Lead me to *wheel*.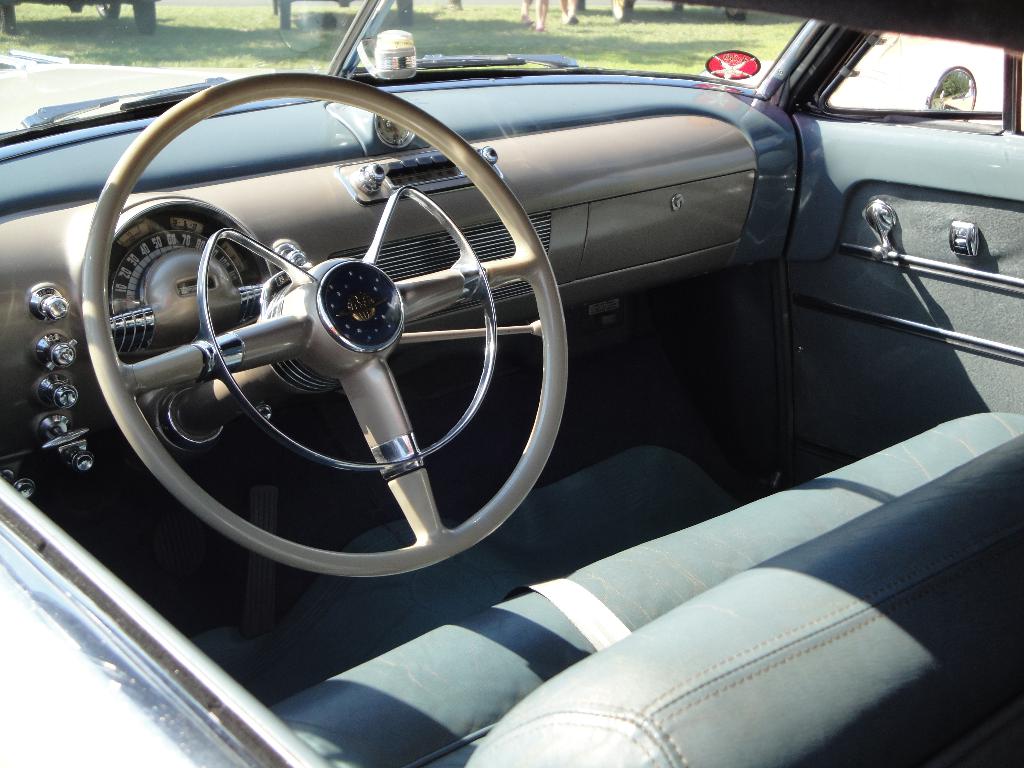
Lead to locate(133, 0, 157, 35).
